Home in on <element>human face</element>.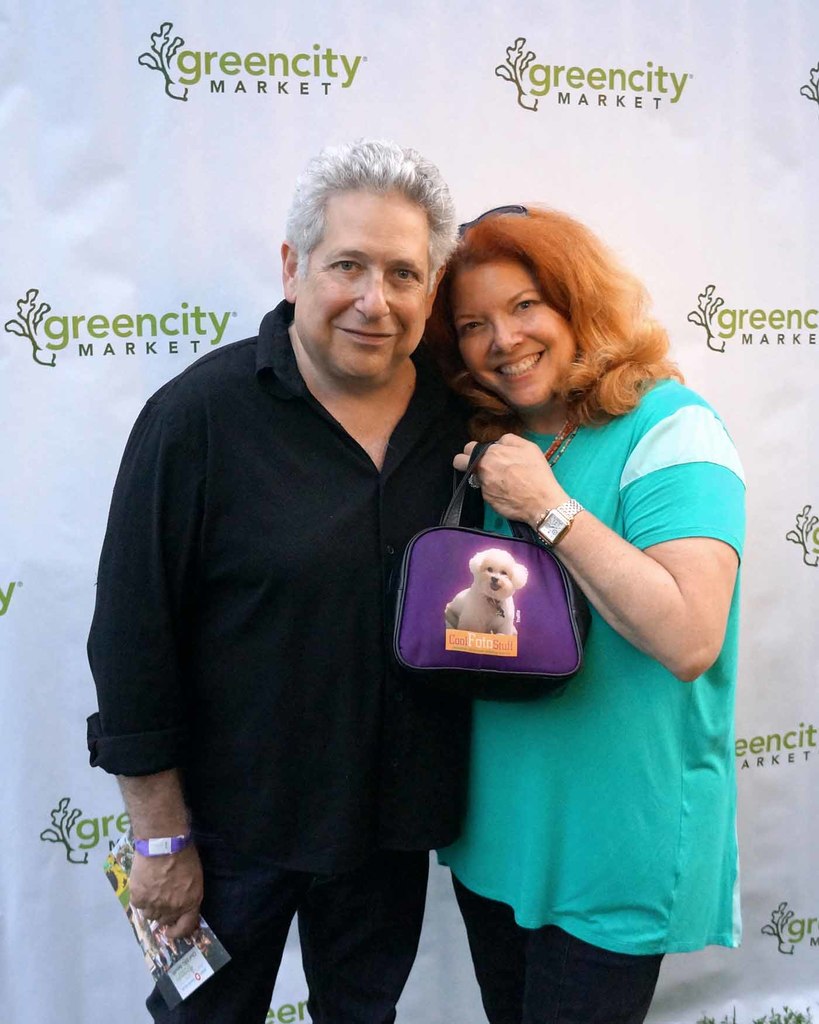
Homed in at box=[452, 261, 577, 403].
